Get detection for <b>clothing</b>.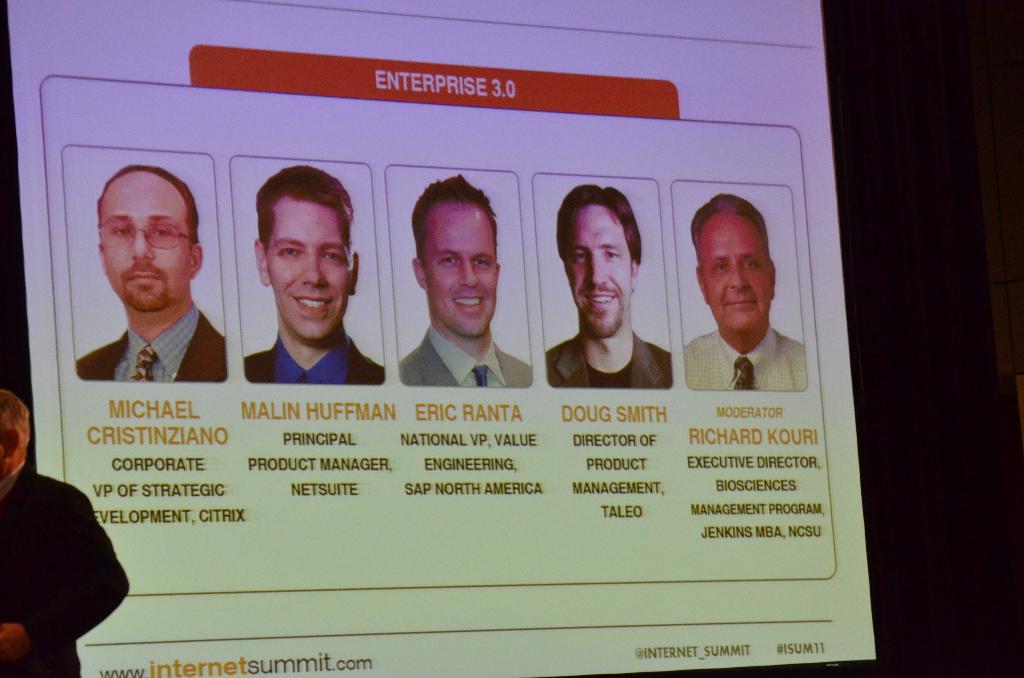
Detection: region(545, 335, 671, 389).
